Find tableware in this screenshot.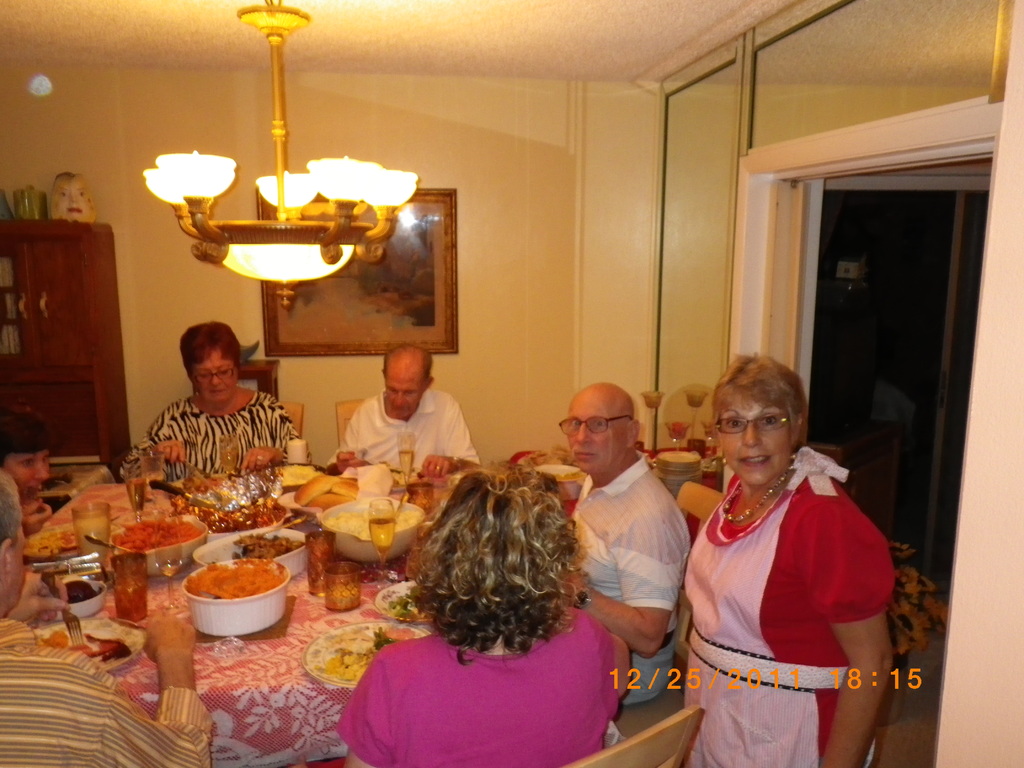
The bounding box for tableware is 109:550:150:621.
